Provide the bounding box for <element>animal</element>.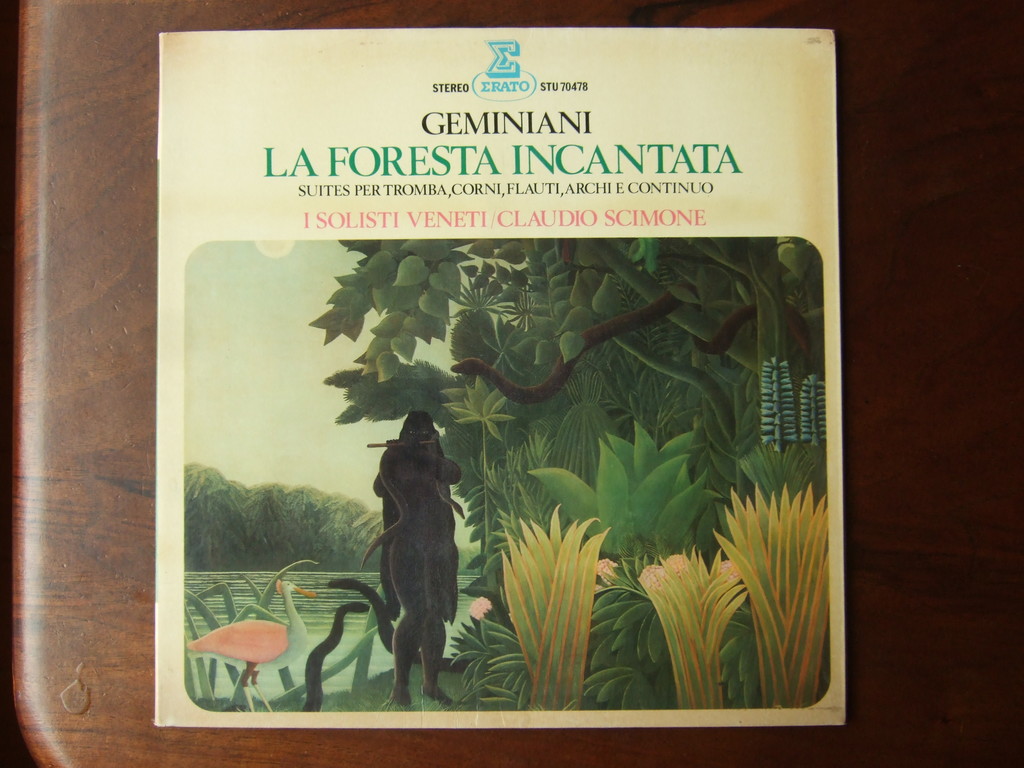
locate(360, 433, 470, 560).
